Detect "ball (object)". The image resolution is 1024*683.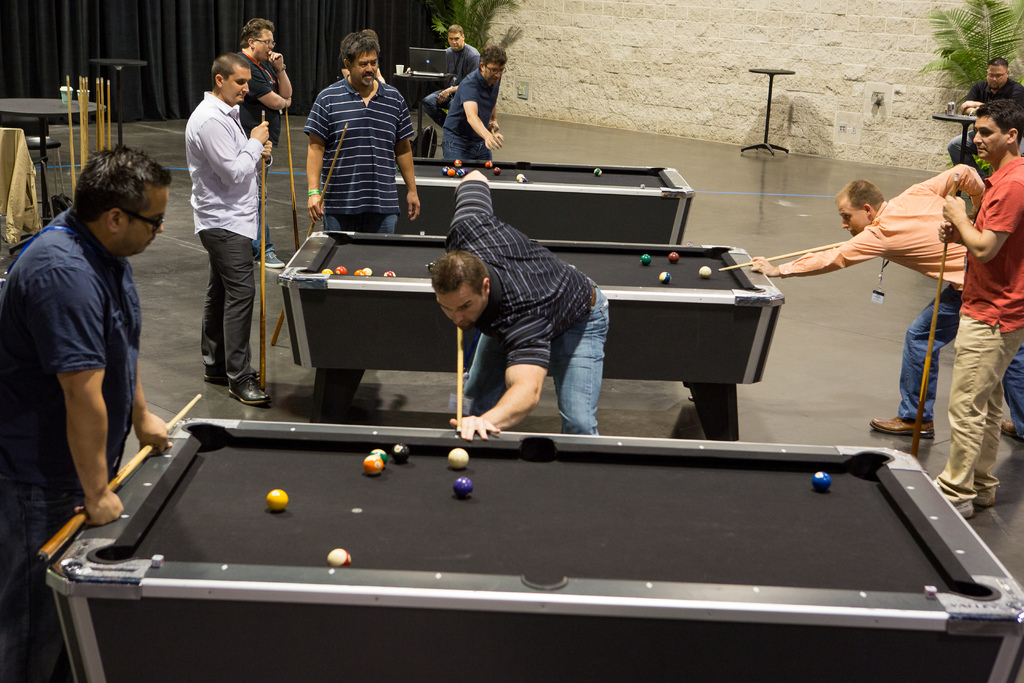
x1=700, y1=265, x2=716, y2=280.
